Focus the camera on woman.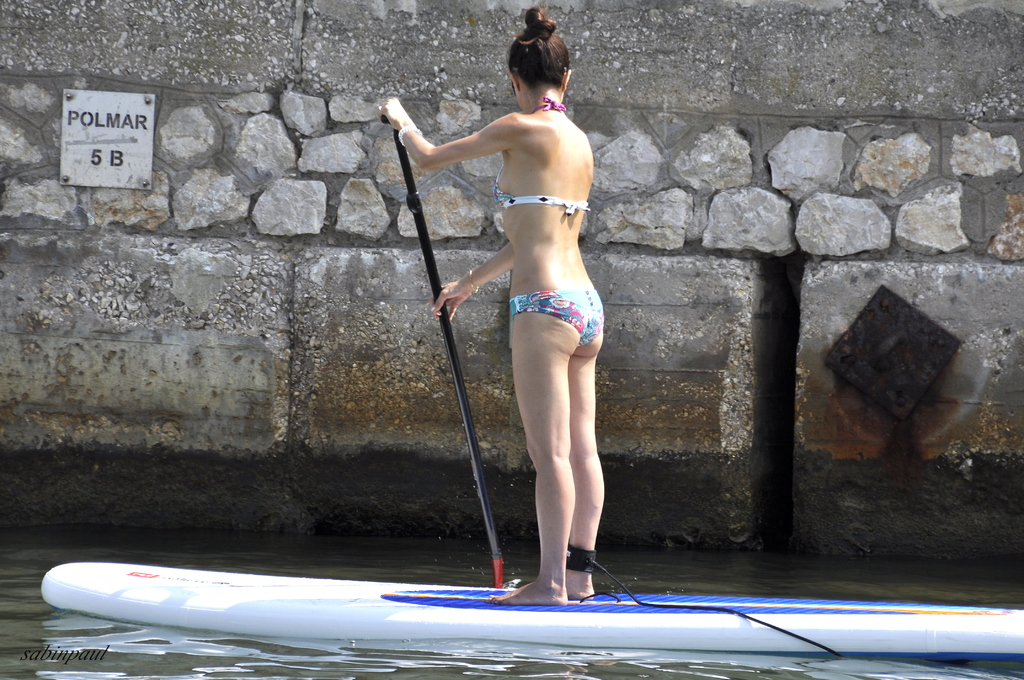
Focus region: [left=410, top=14, right=637, bottom=595].
